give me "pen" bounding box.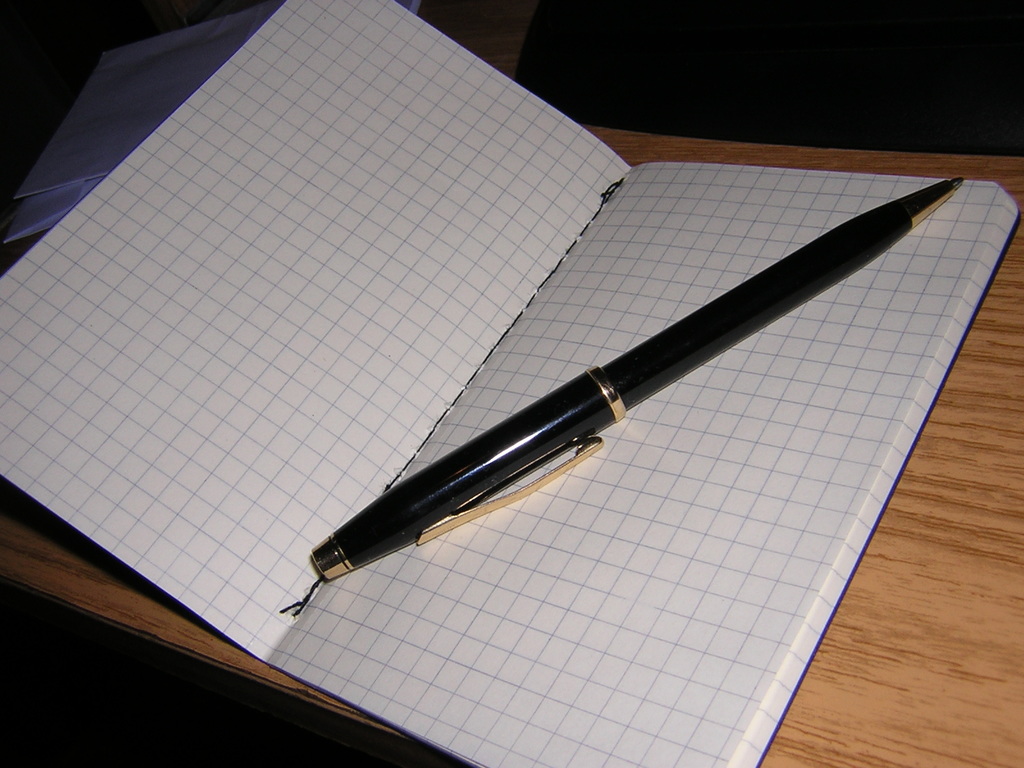
(310,177,963,580).
